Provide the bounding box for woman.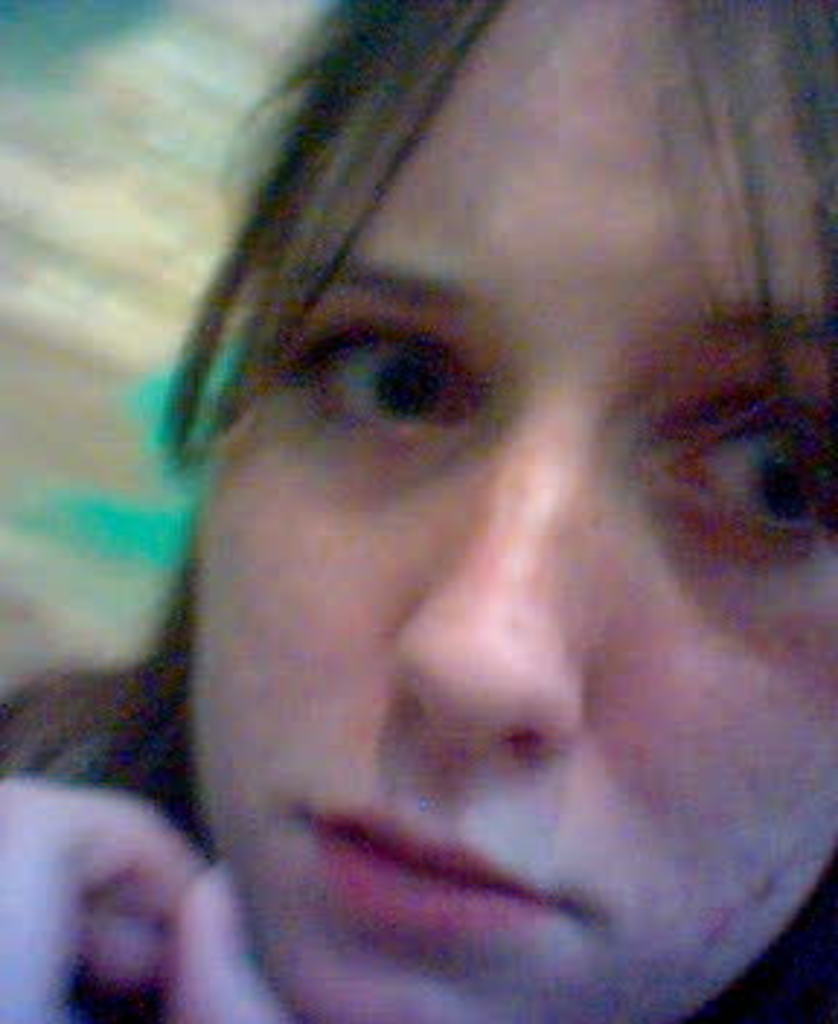
64:0:837:1023.
